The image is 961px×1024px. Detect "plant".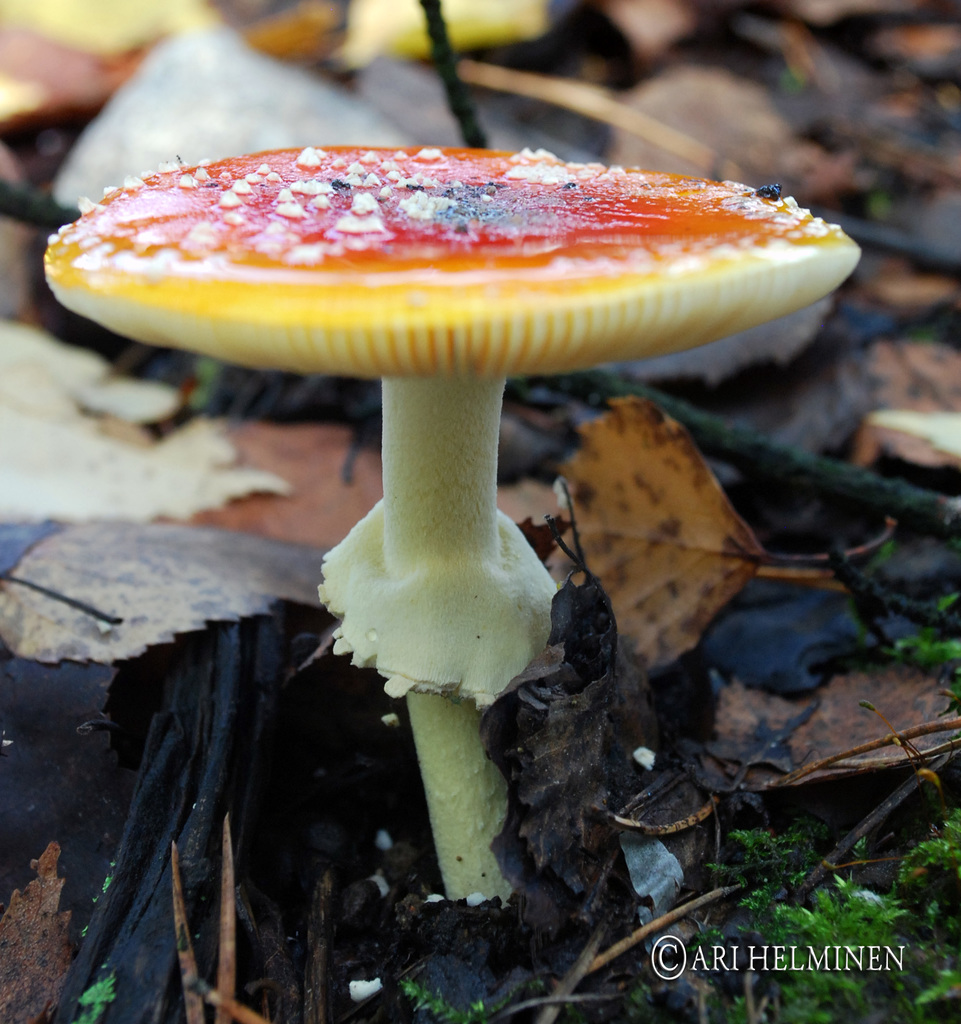
Detection: left=700, top=795, right=960, bottom=1023.
